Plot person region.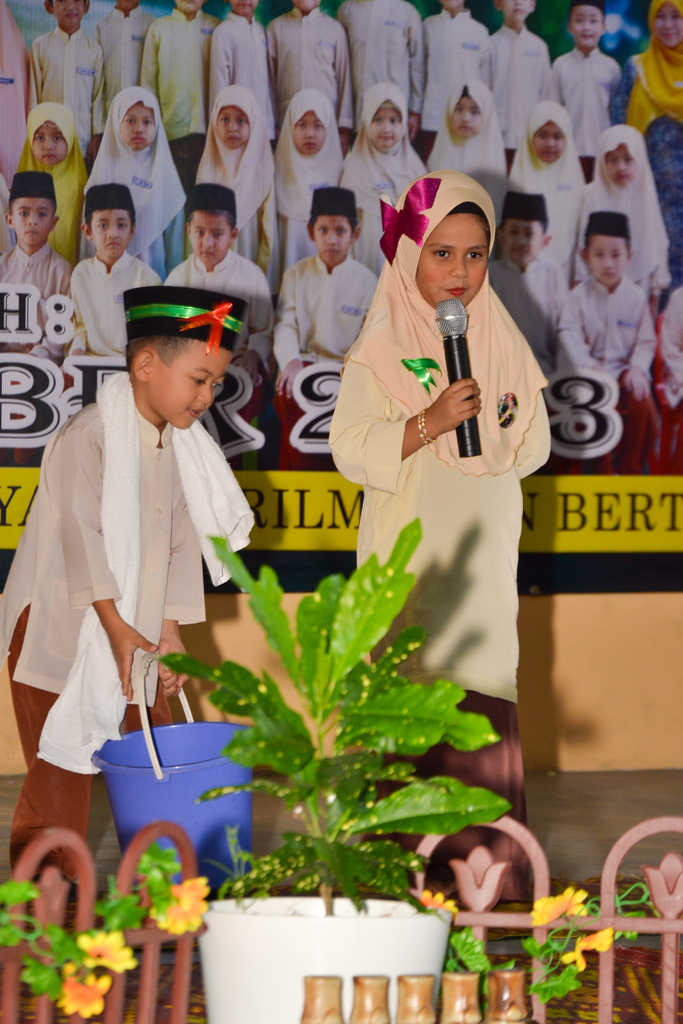
Plotted at (318,162,552,904).
